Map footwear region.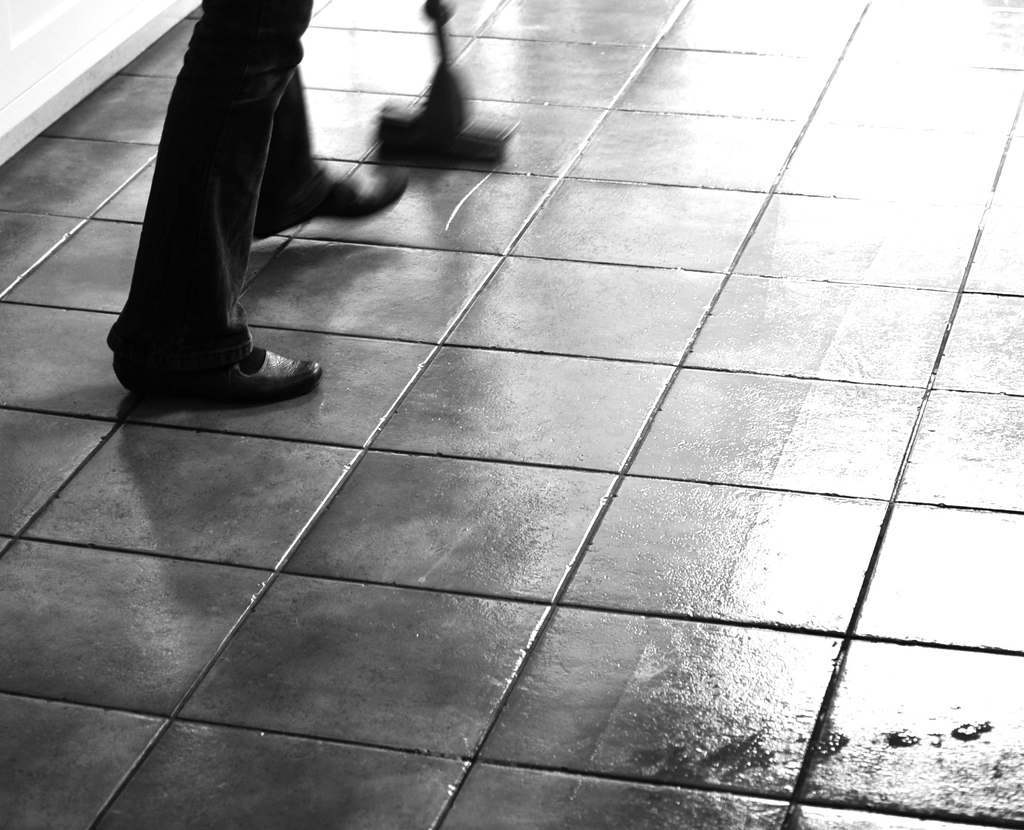
Mapped to bbox(254, 159, 418, 248).
